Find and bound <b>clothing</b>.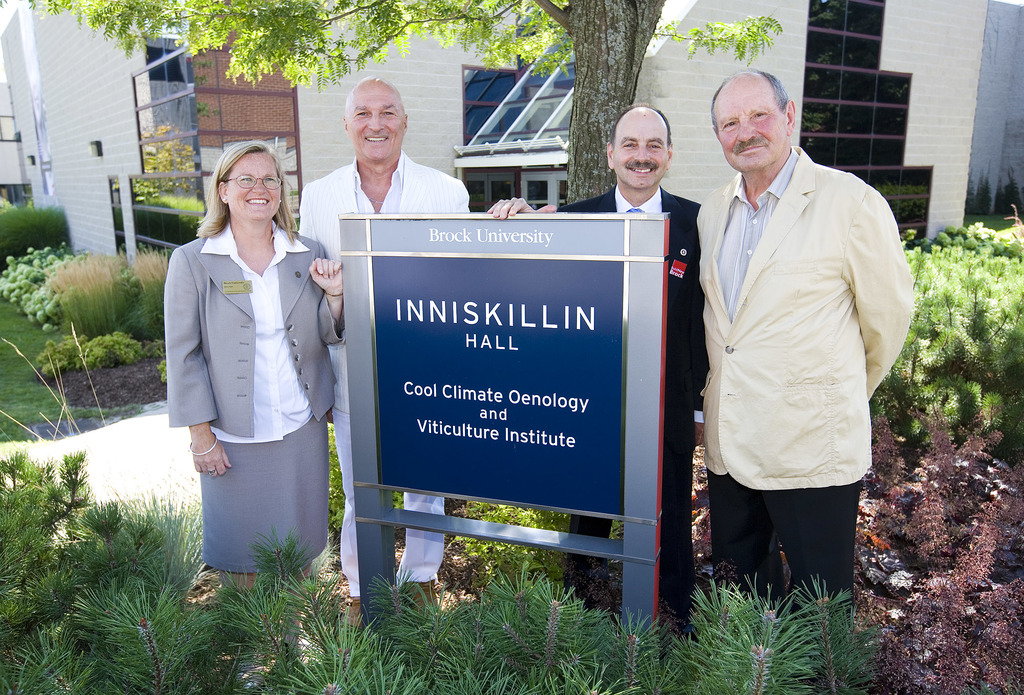
Bound: <box>553,184,696,639</box>.
